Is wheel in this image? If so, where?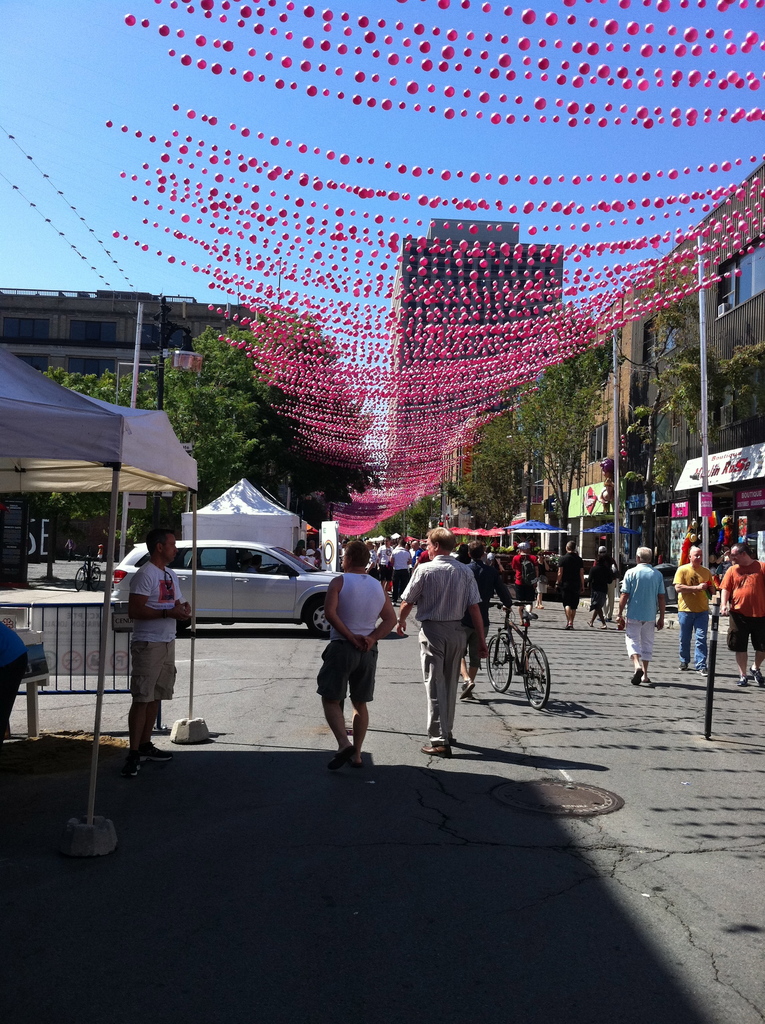
Yes, at 526/645/553/710.
